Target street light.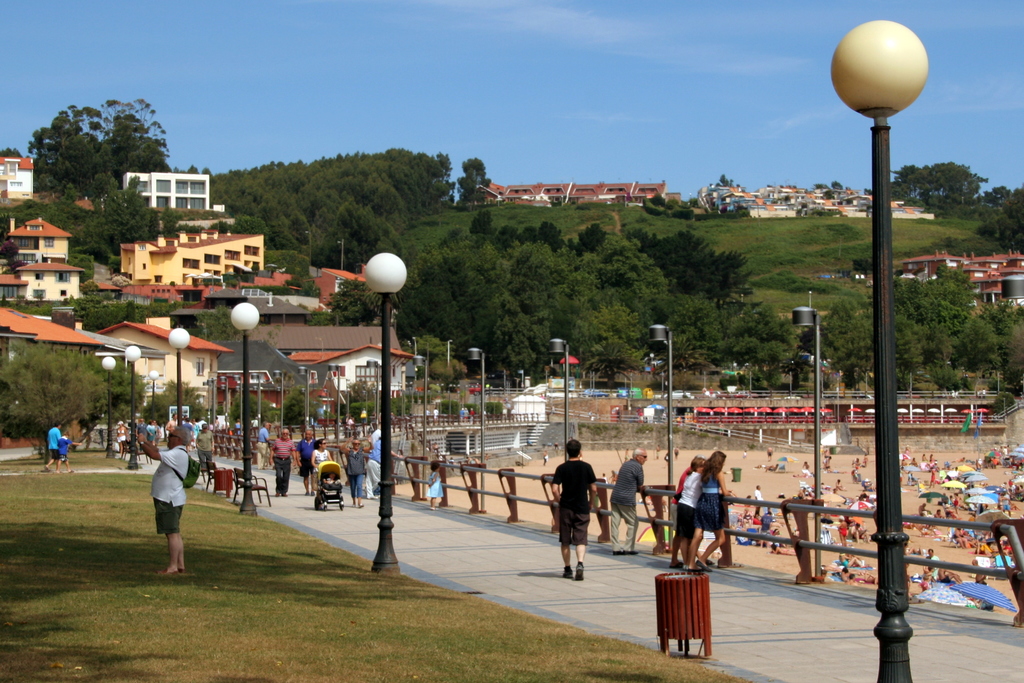
Target region: <region>273, 373, 285, 430</region>.
